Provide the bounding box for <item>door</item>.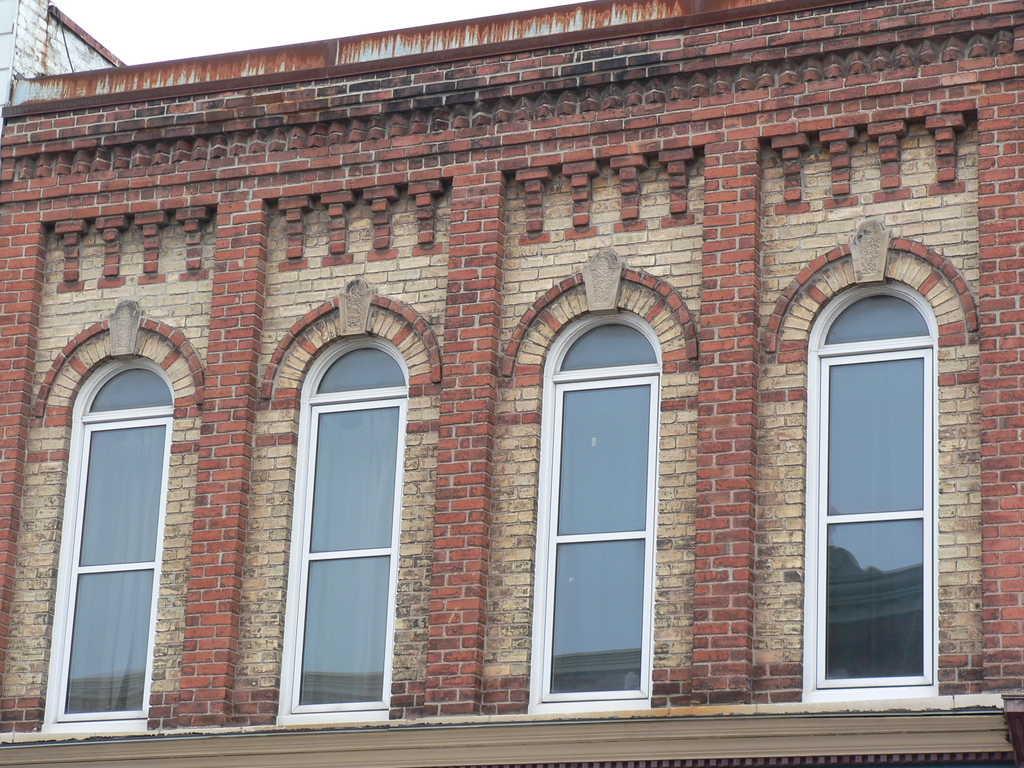
[276,339,407,739].
